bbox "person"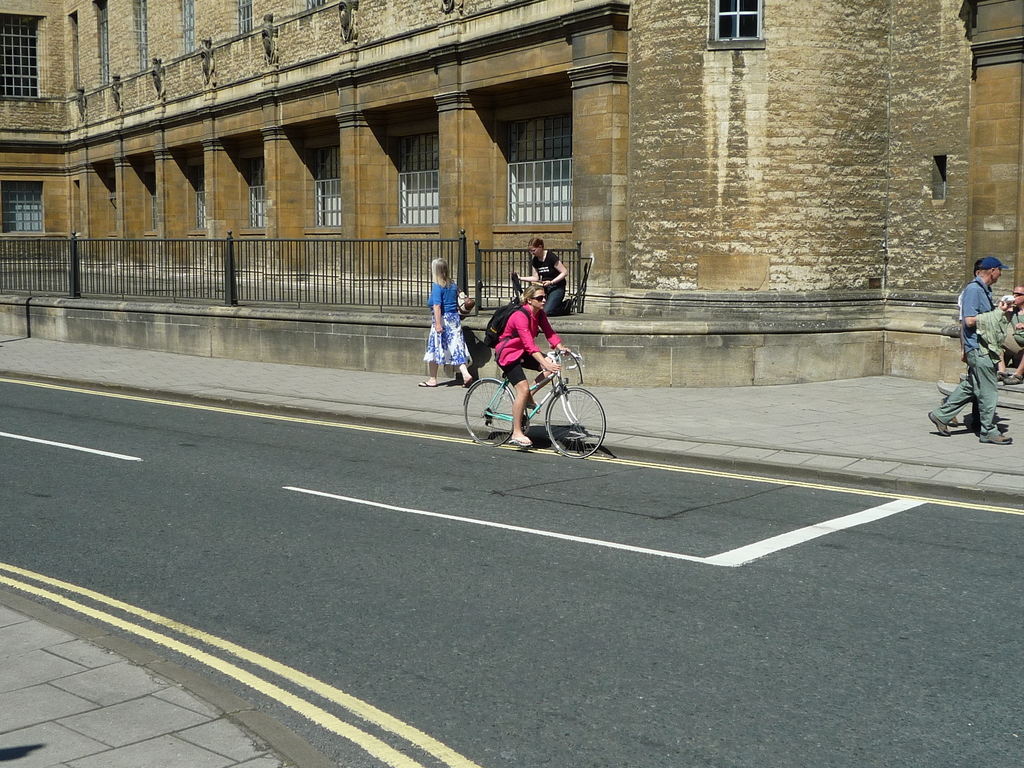
{"x1": 513, "y1": 234, "x2": 573, "y2": 317}
